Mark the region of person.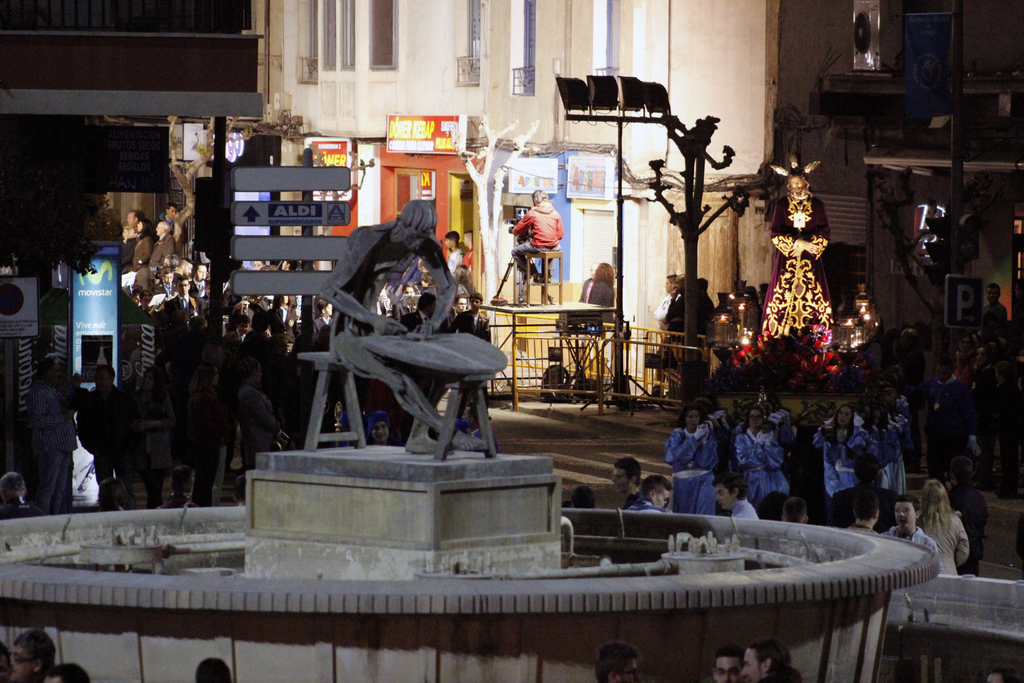
Region: detection(712, 646, 746, 682).
